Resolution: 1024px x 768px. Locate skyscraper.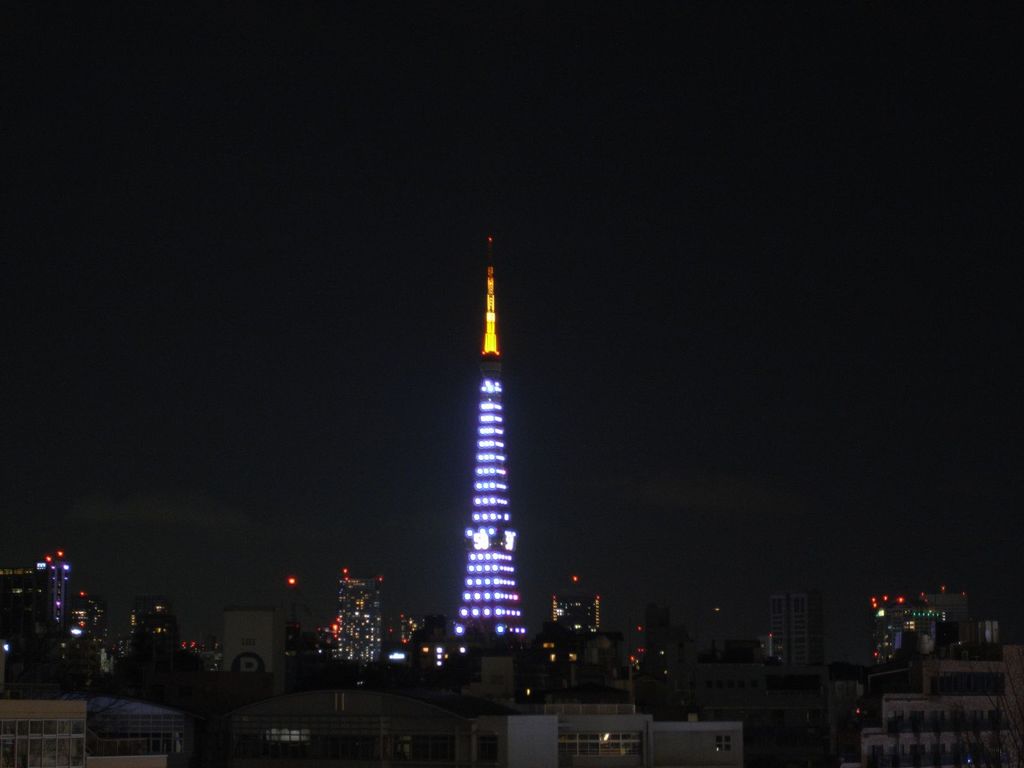
select_region(298, 557, 378, 690).
